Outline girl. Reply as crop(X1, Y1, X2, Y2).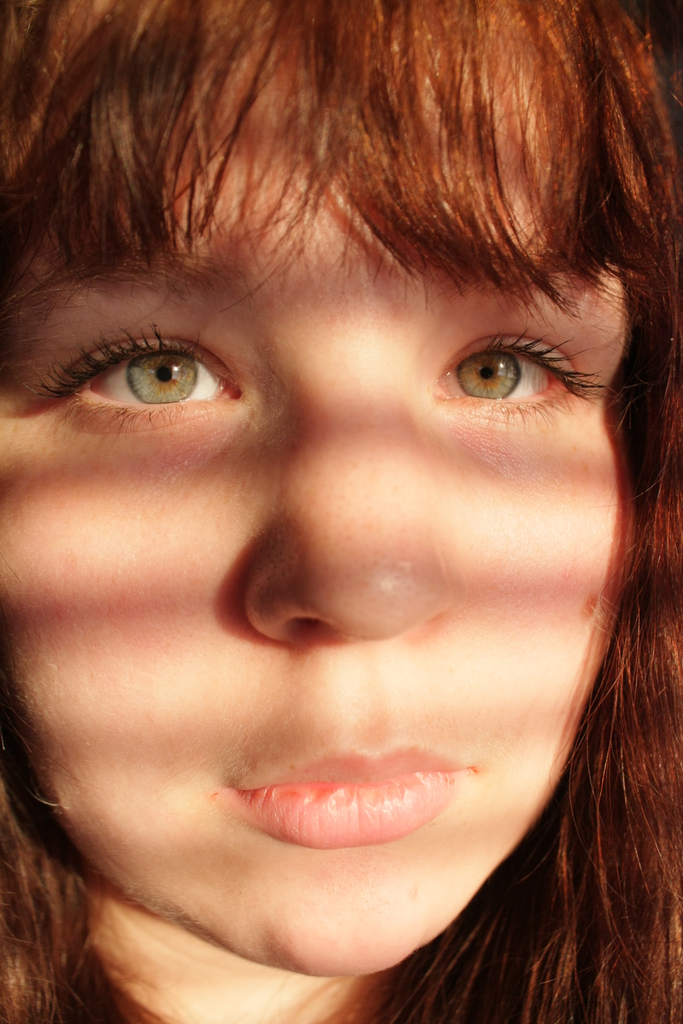
crop(0, 0, 682, 1023).
